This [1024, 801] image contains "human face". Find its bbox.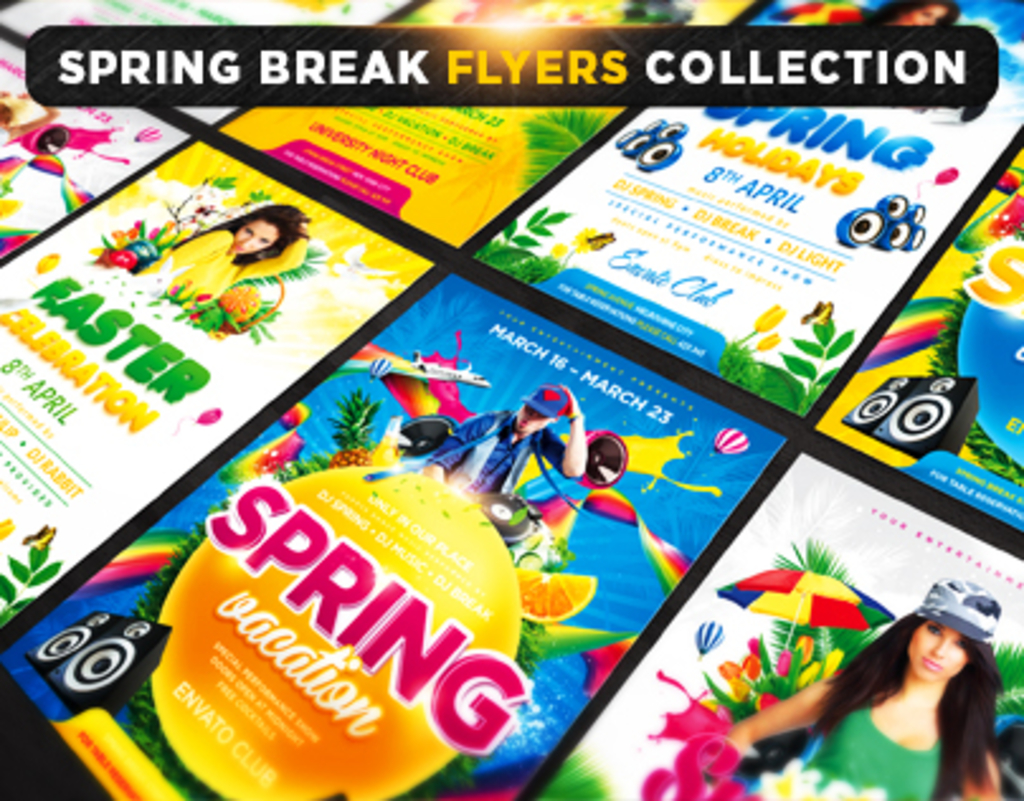
left=515, top=400, right=550, bottom=433.
